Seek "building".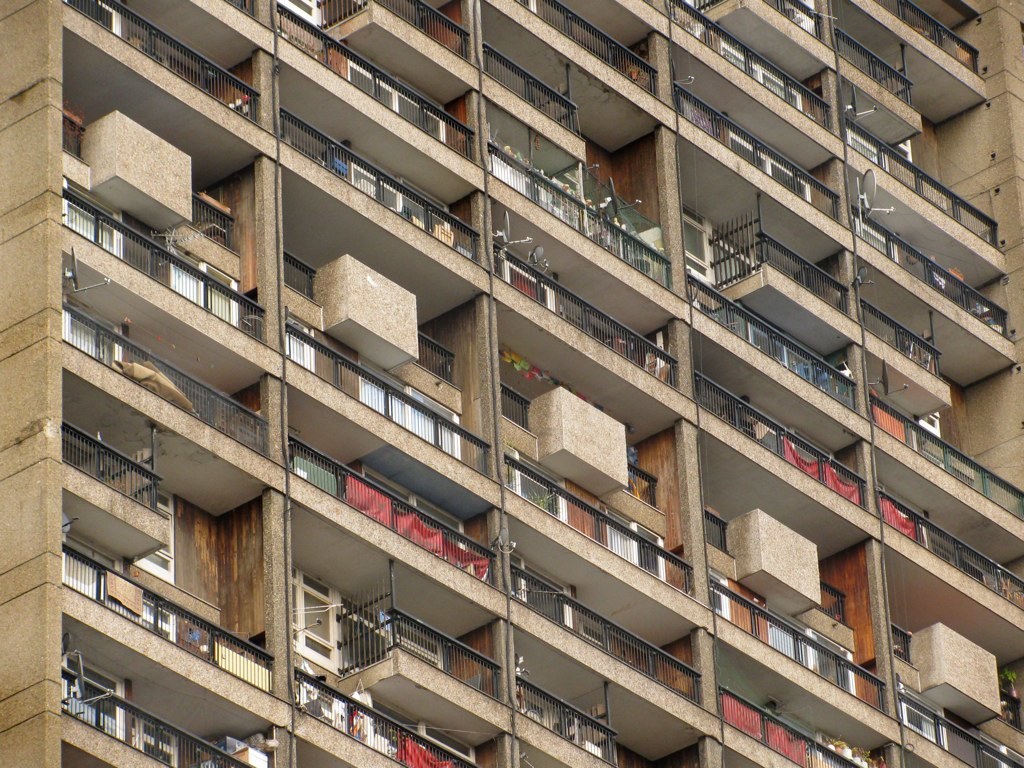
bbox=(0, 0, 1023, 767).
